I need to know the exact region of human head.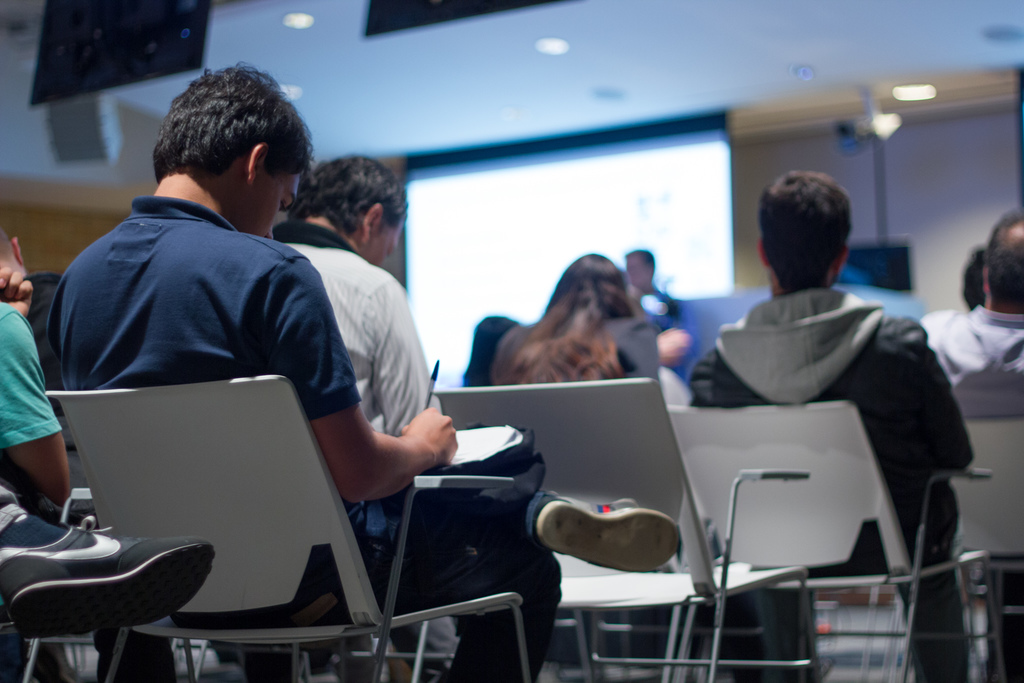
Region: 292 152 411 268.
